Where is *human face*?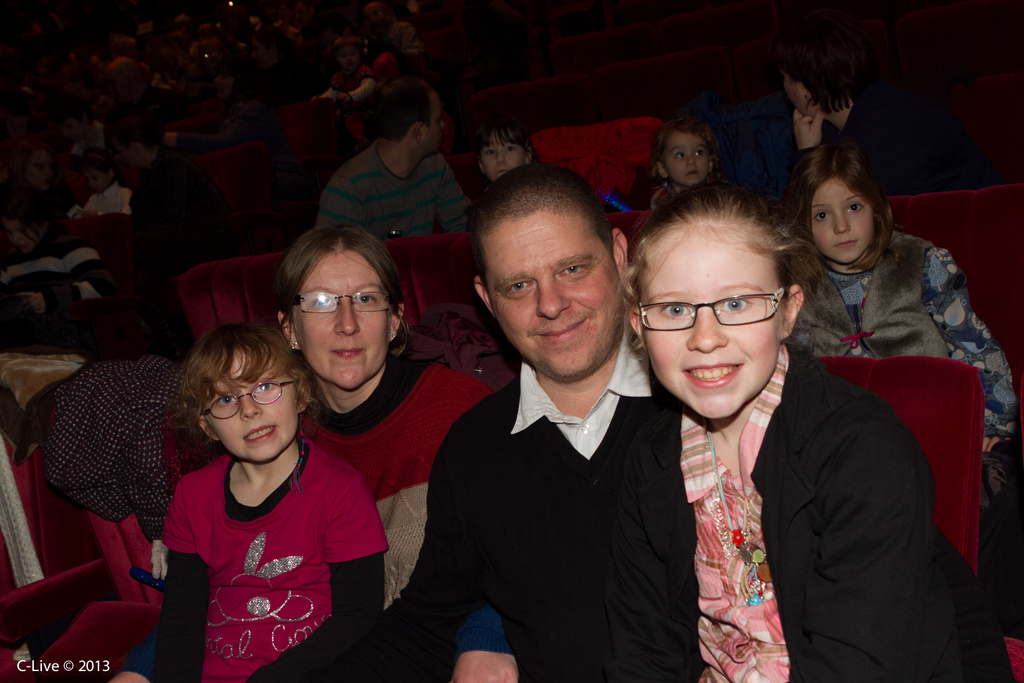
detection(20, 145, 54, 192).
